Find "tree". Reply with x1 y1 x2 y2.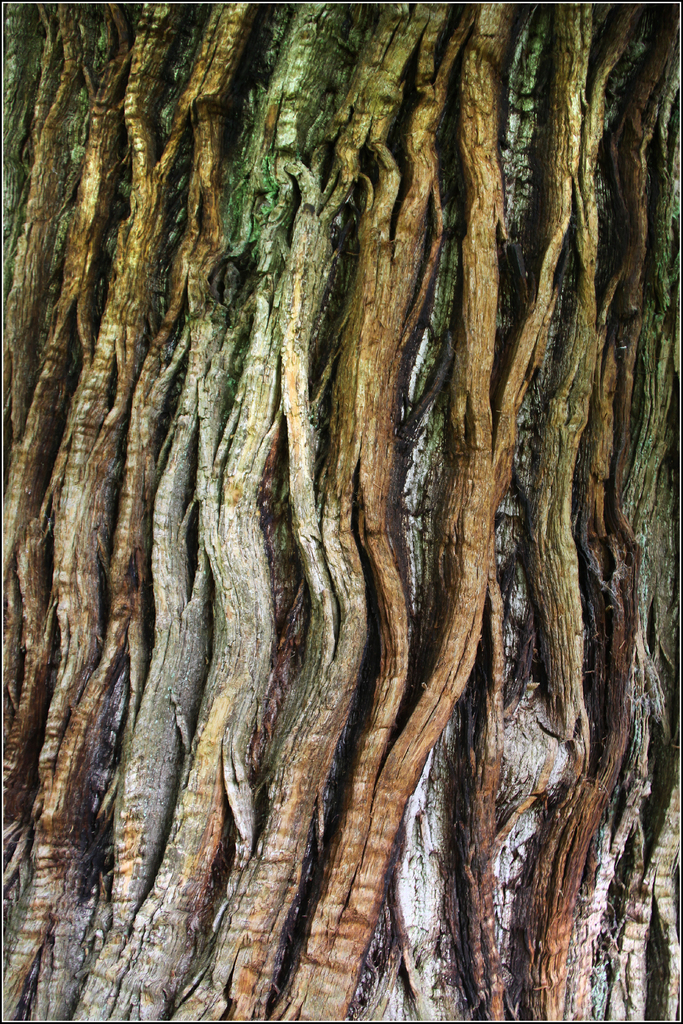
18 68 652 944.
